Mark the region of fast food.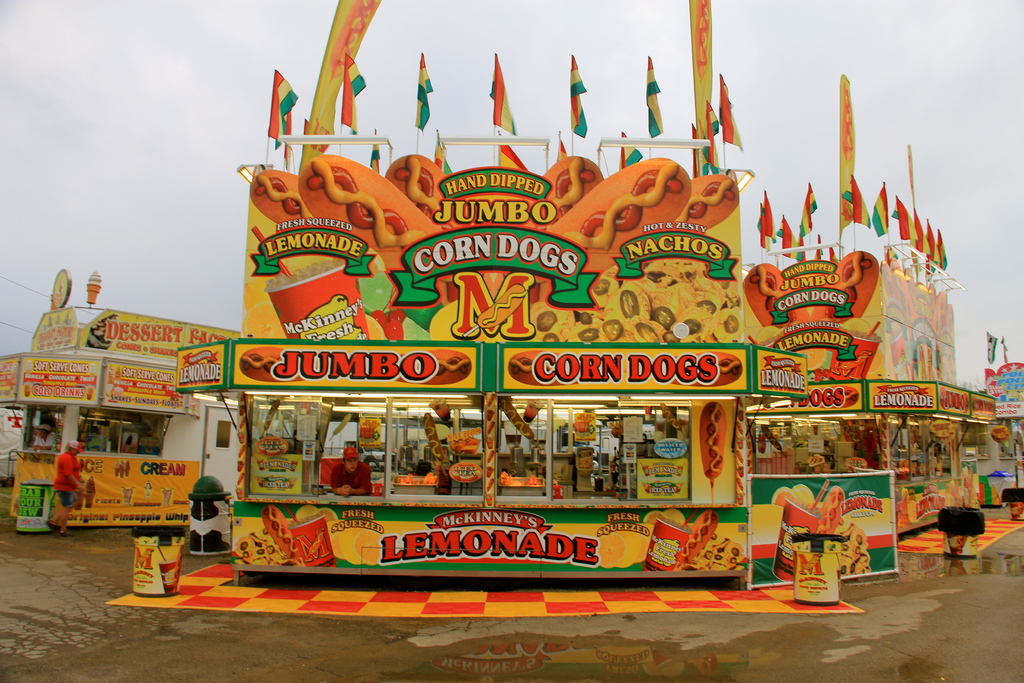
Region: Rect(692, 532, 745, 571).
